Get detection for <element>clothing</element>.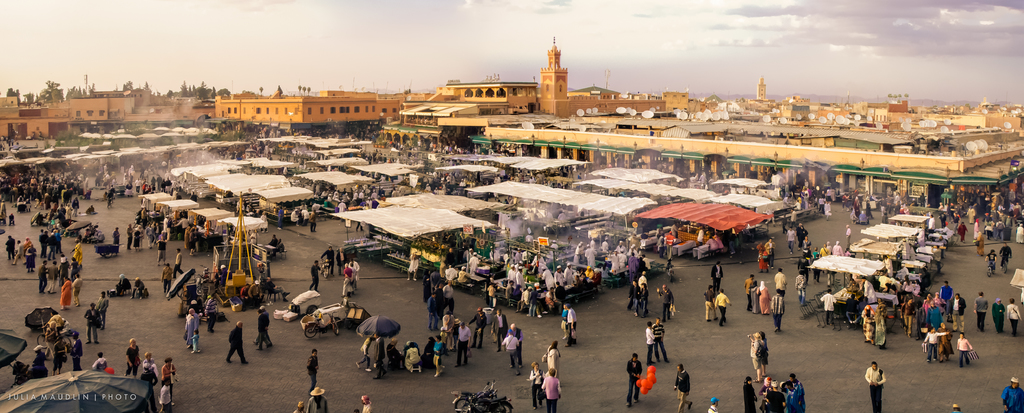
Detection: l=652, t=322, r=671, b=361.
